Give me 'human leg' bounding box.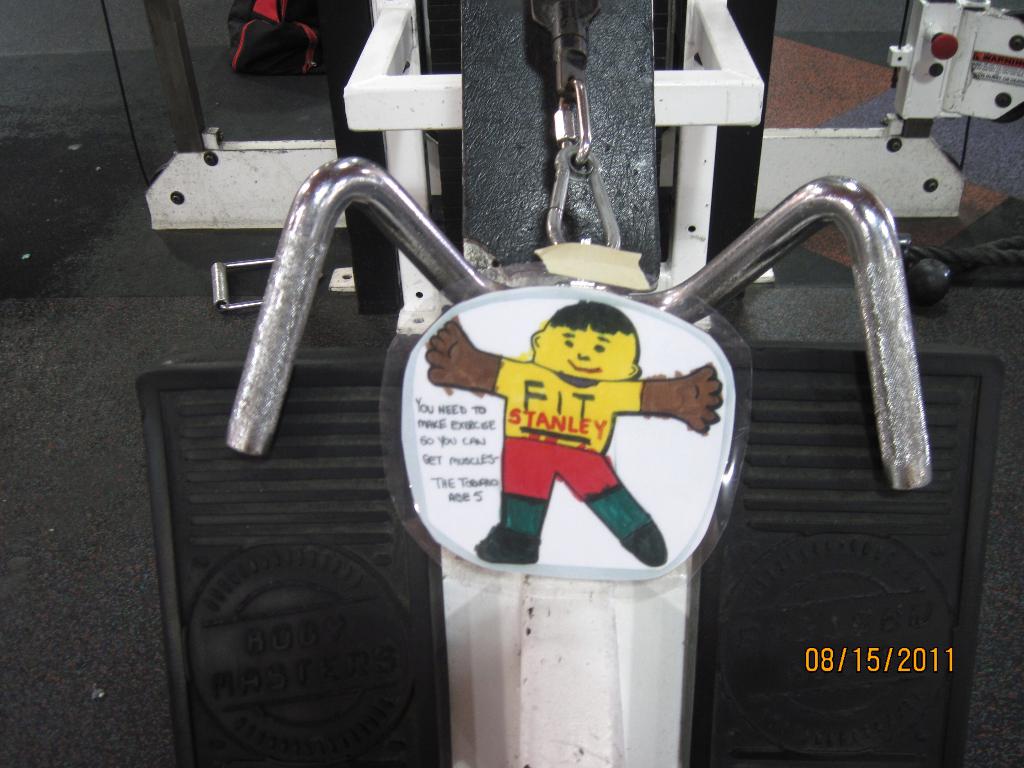
{"x1": 471, "y1": 438, "x2": 558, "y2": 565}.
